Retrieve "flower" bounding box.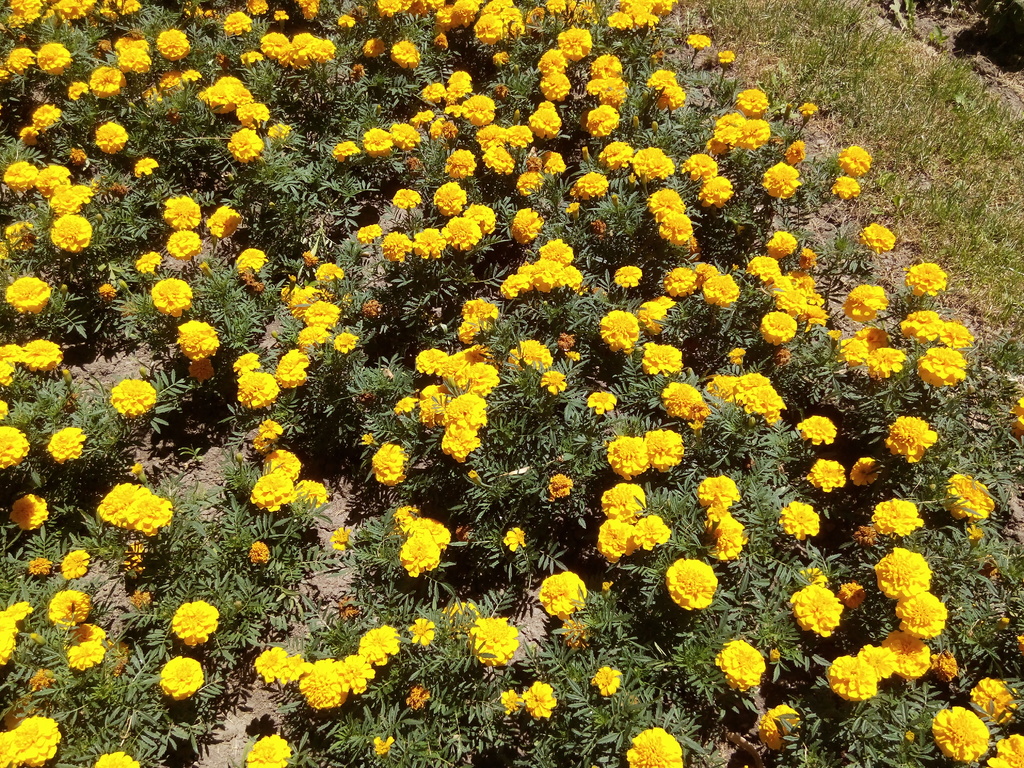
Bounding box: bbox=[63, 0, 88, 16].
